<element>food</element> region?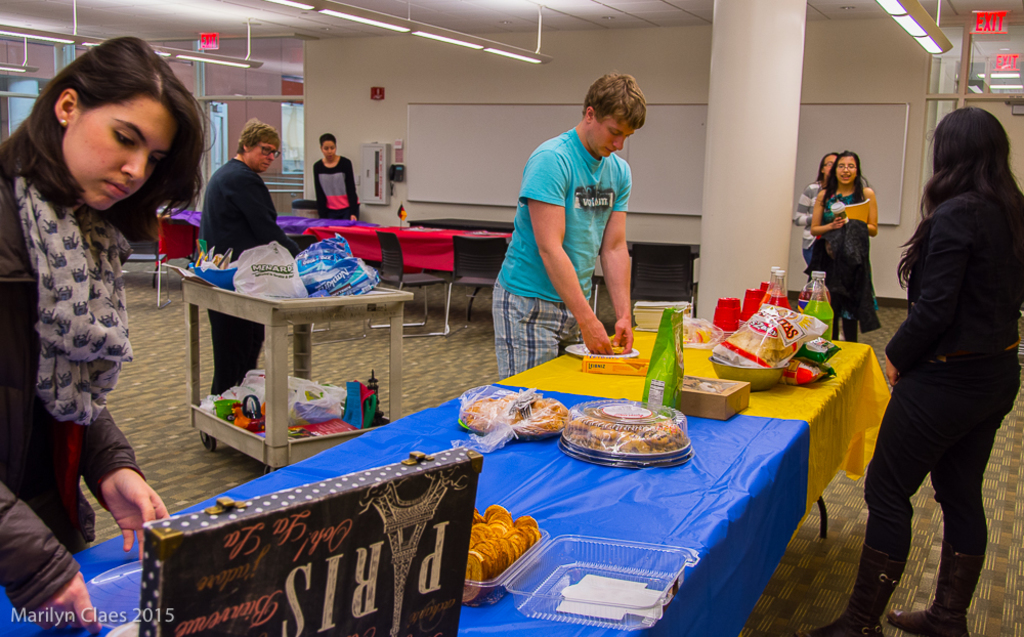
207/252/225/272
